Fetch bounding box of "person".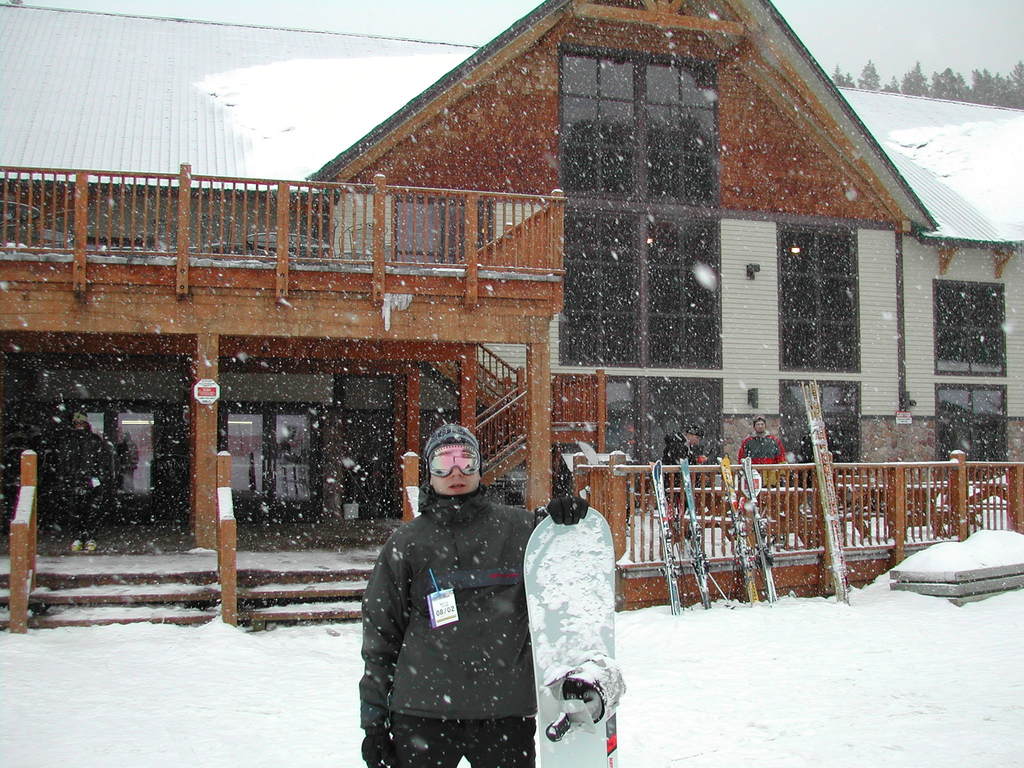
Bbox: Rect(735, 416, 790, 462).
